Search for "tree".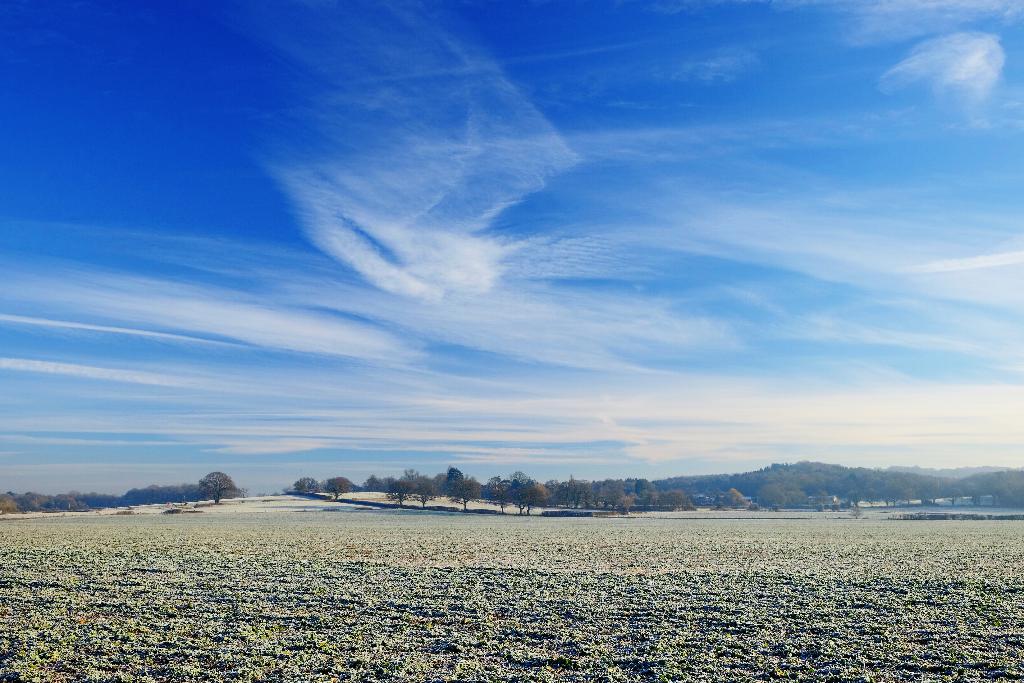
Found at x1=324, y1=472, x2=355, y2=507.
